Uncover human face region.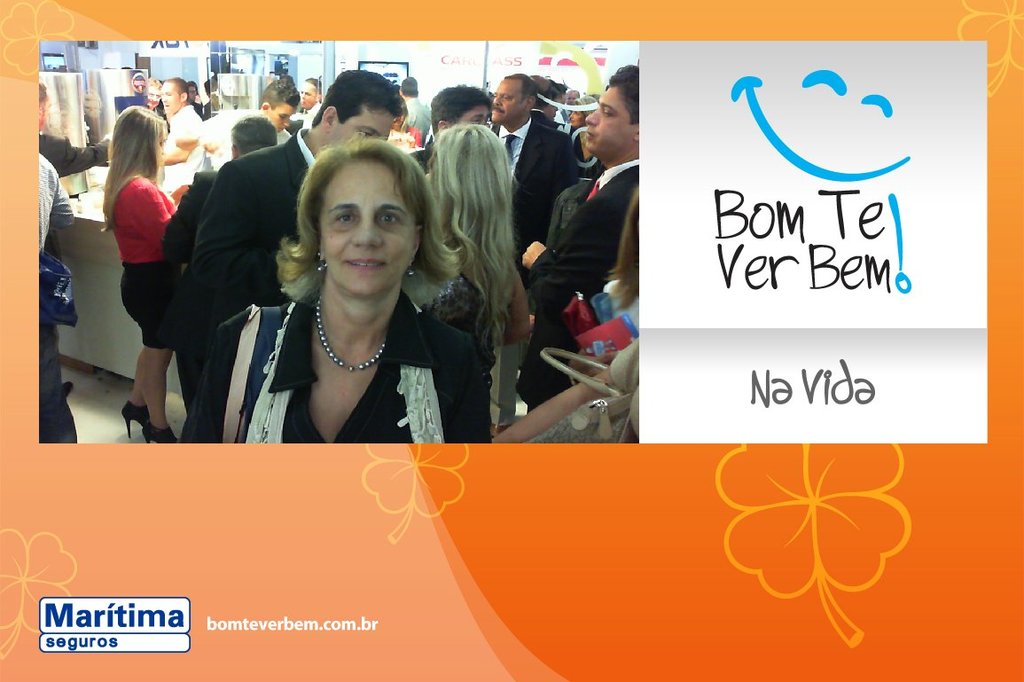
Uncovered: bbox=[465, 109, 486, 128].
